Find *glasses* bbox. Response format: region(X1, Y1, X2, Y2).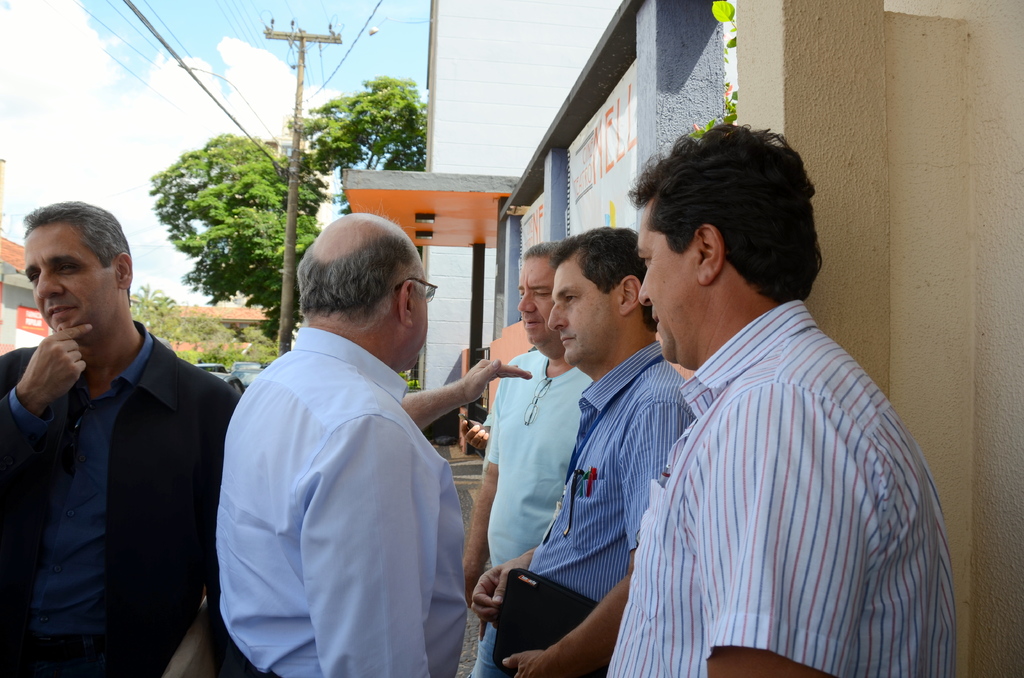
region(522, 373, 555, 428).
